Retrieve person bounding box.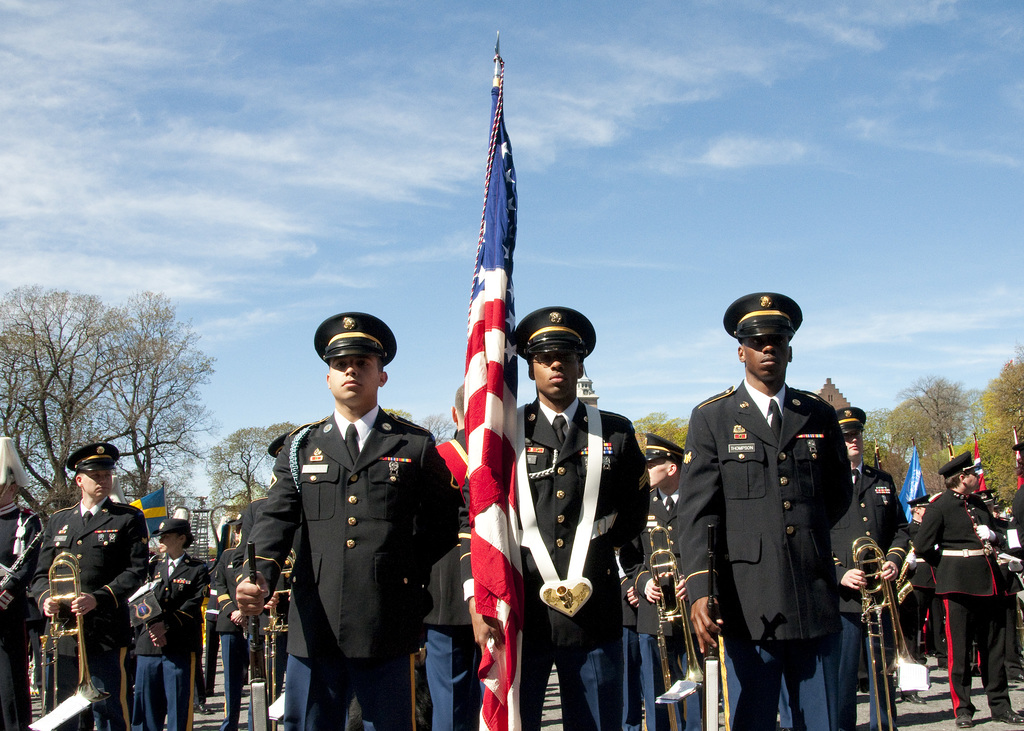
Bounding box: box(895, 456, 1023, 728).
